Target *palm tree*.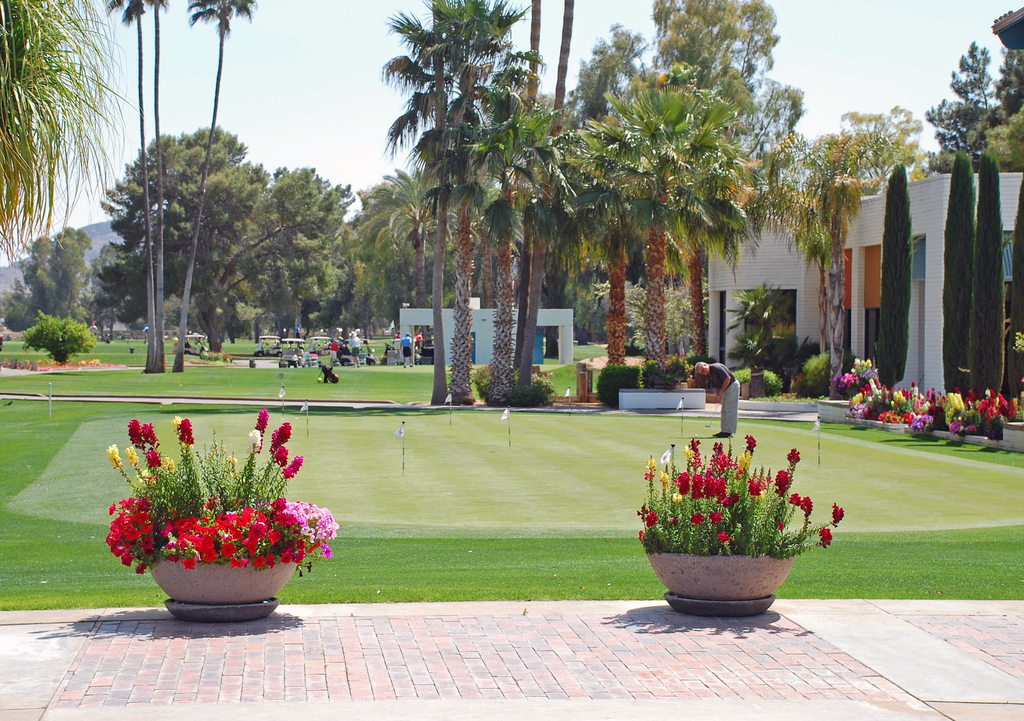
Target region: select_region(566, 76, 757, 380).
